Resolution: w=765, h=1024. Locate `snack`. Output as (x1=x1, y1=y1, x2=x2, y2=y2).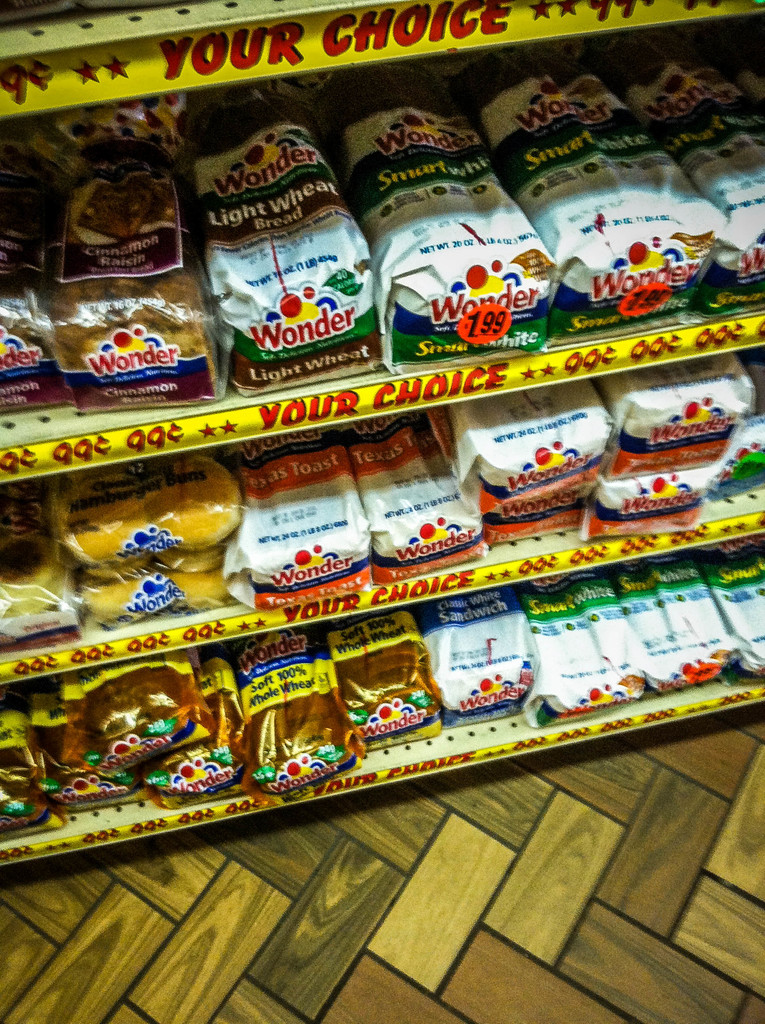
(x1=348, y1=406, x2=479, y2=569).
